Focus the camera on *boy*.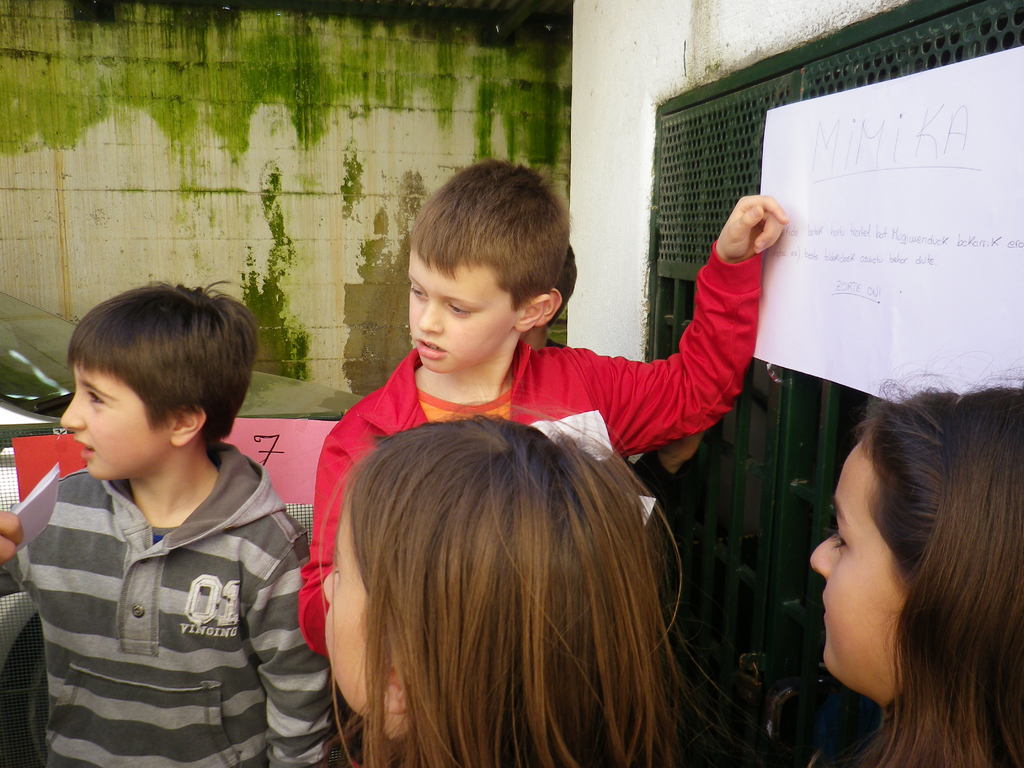
Focus region: crop(0, 276, 334, 767).
